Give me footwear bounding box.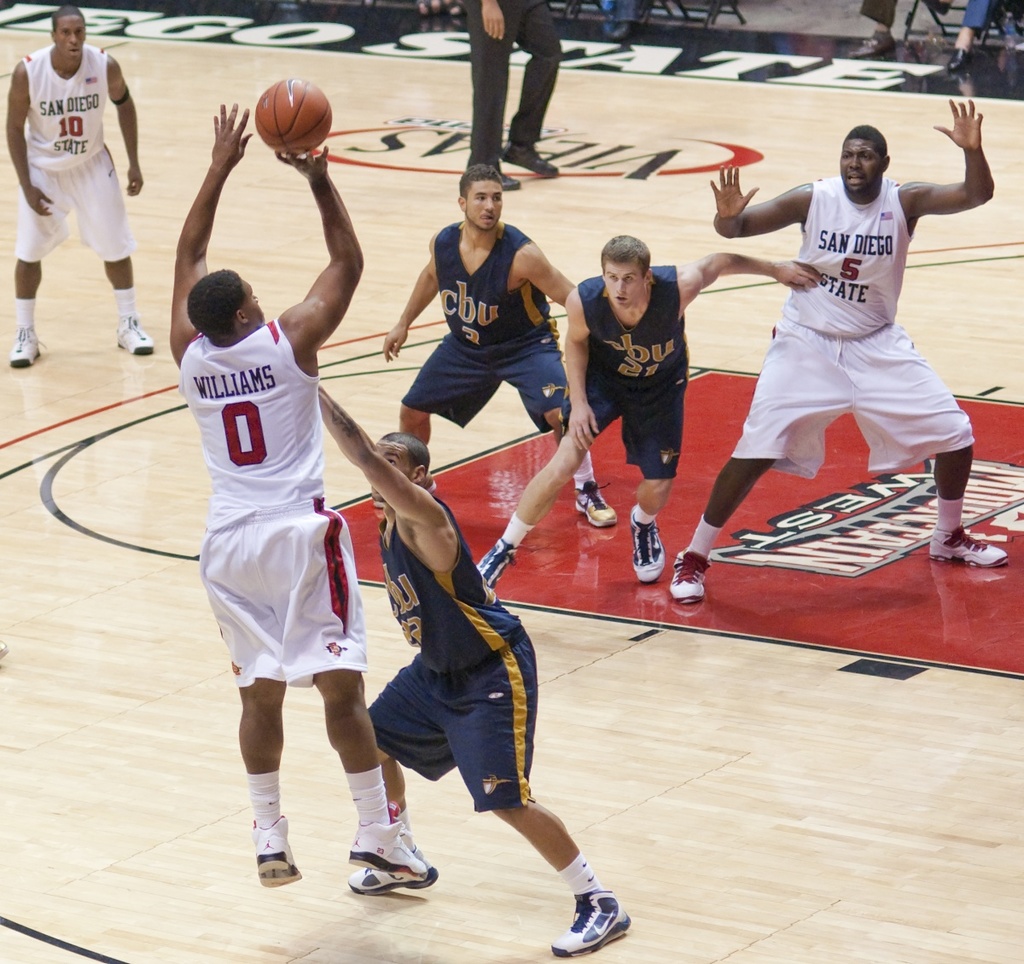
<bbox>344, 817, 430, 878</bbox>.
